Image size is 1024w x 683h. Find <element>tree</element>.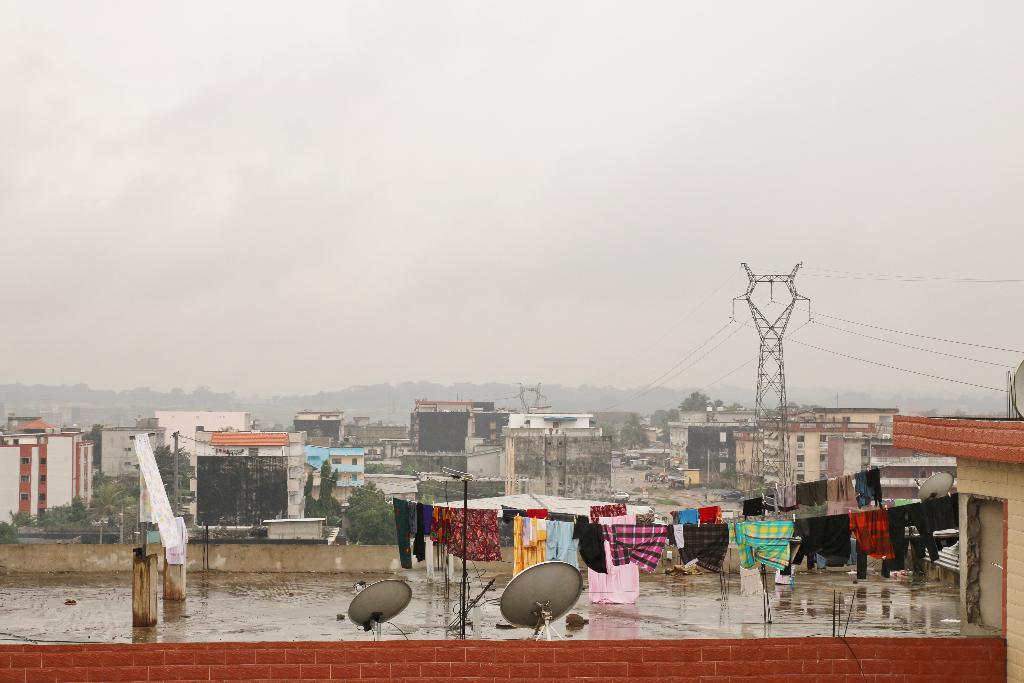
620/418/651/452.
